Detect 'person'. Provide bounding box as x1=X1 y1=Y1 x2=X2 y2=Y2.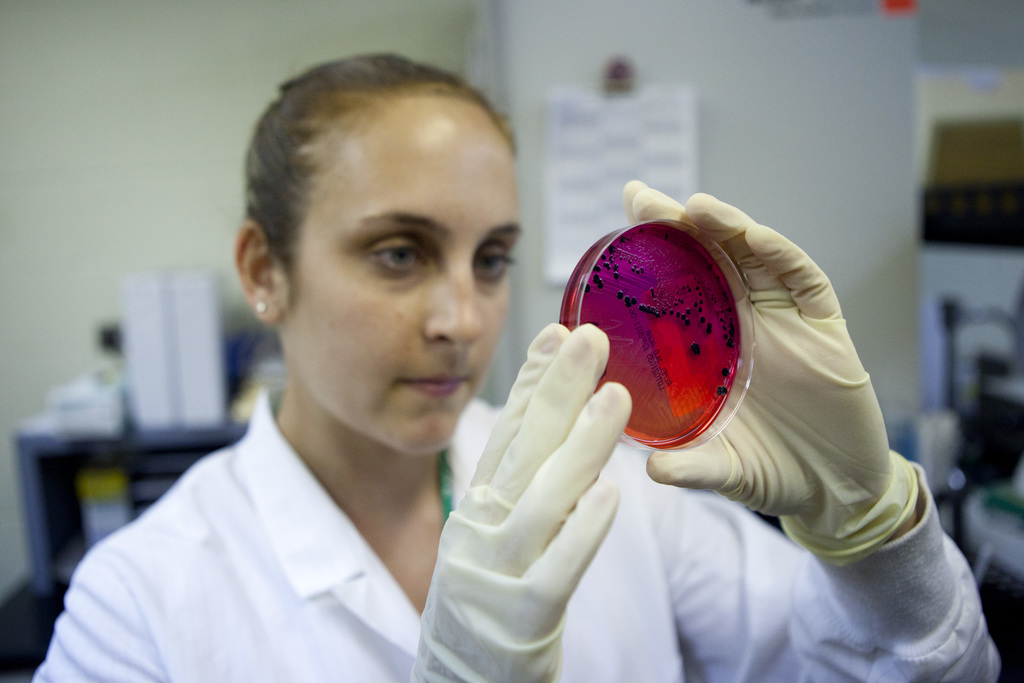
x1=23 y1=45 x2=1009 y2=682.
